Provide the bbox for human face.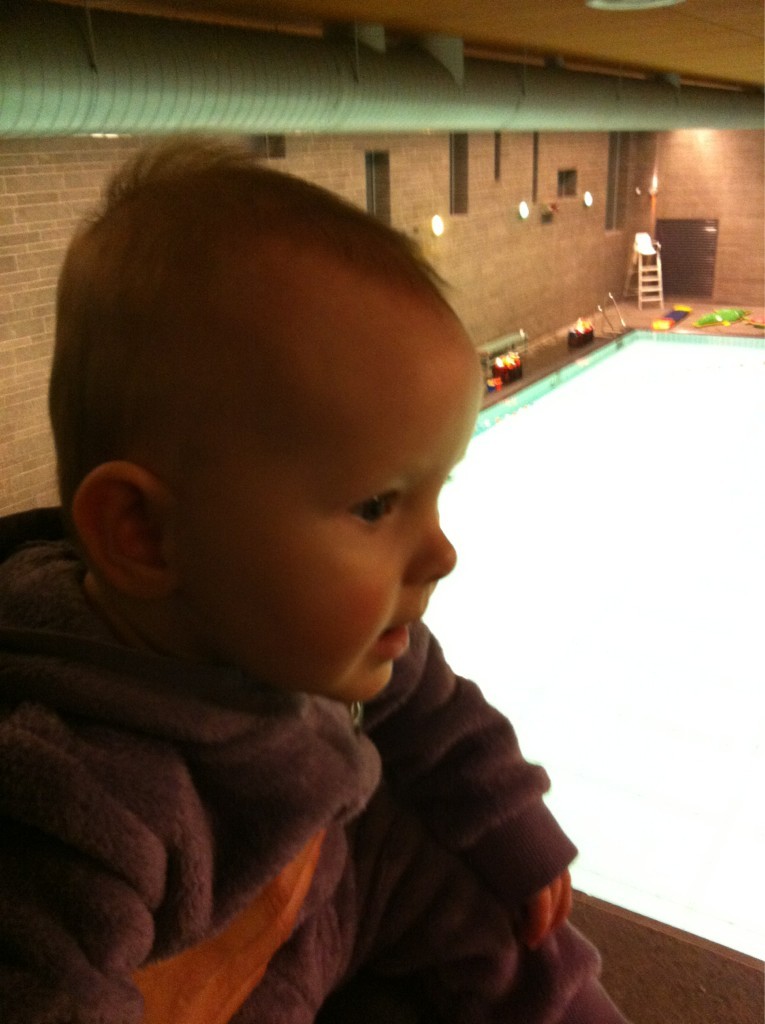
(165,329,479,702).
